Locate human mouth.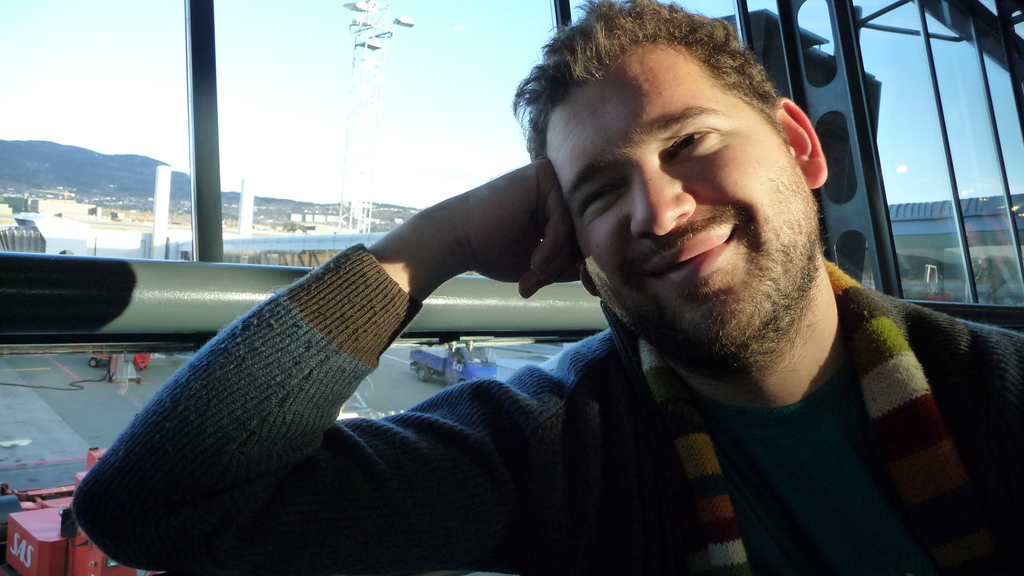
Bounding box: region(635, 220, 740, 290).
